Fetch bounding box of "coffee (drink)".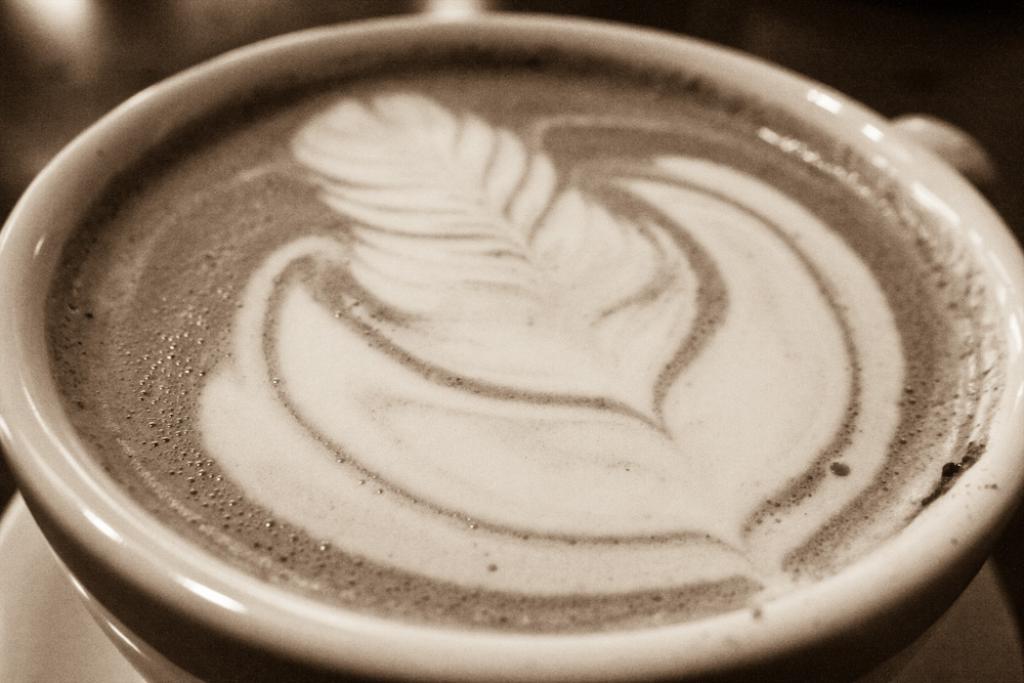
Bbox: {"left": 0, "top": 13, "right": 1023, "bottom": 682}.
